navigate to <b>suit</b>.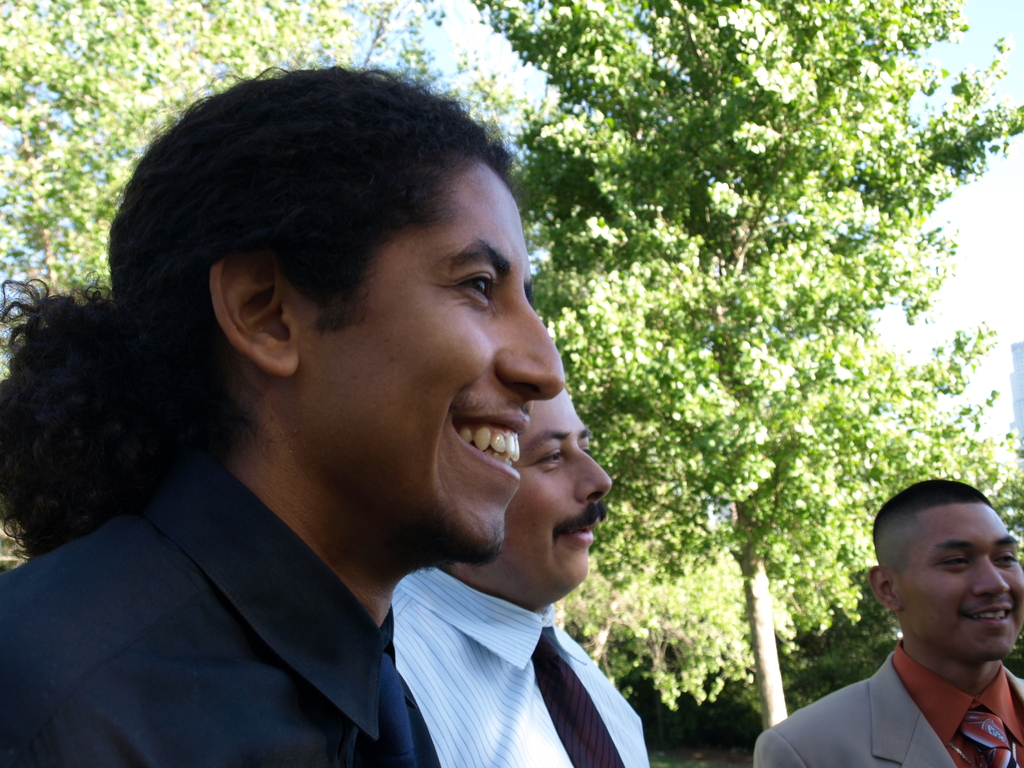
Navigation target: bbox(749, 634, 1023, 767).
